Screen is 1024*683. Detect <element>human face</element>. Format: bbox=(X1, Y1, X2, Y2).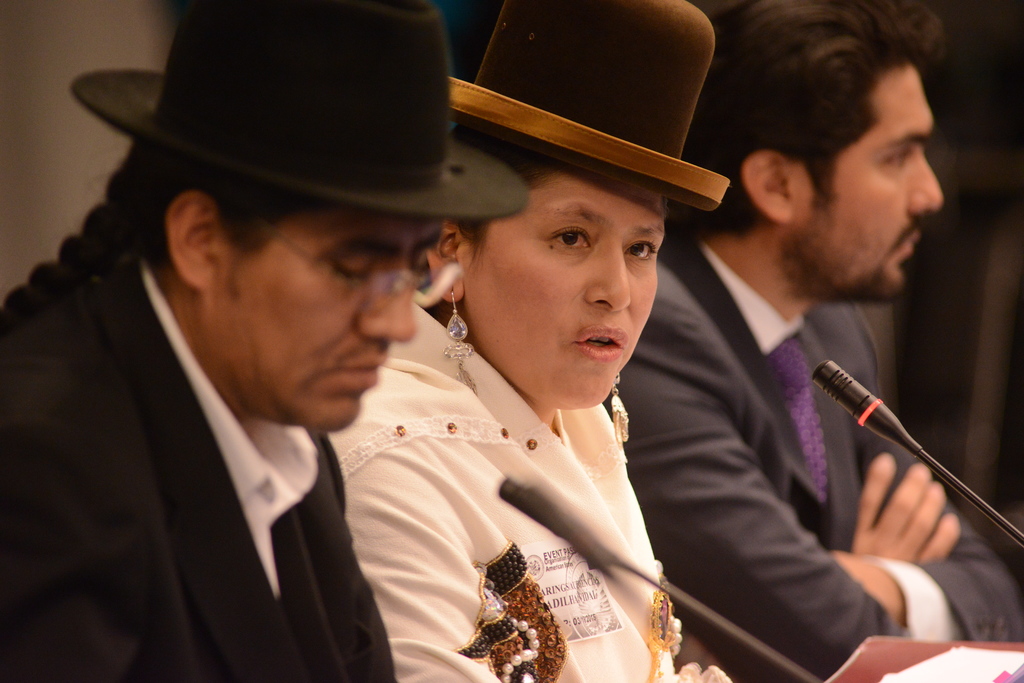
bbox=(214, 204, 427, 426).
